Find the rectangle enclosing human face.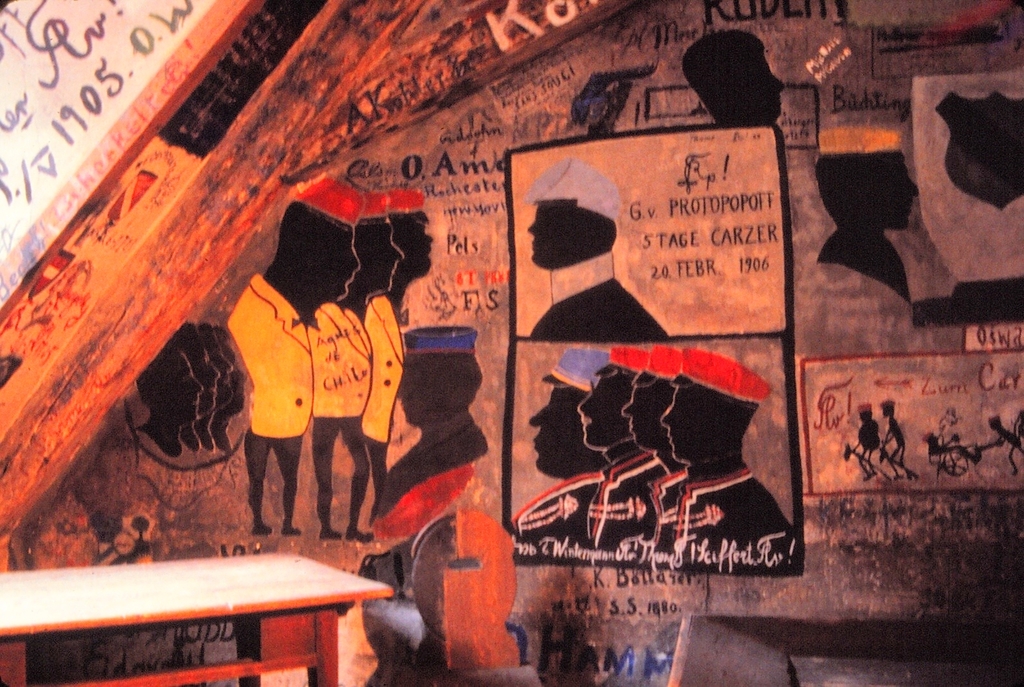
621 380 655 446.
